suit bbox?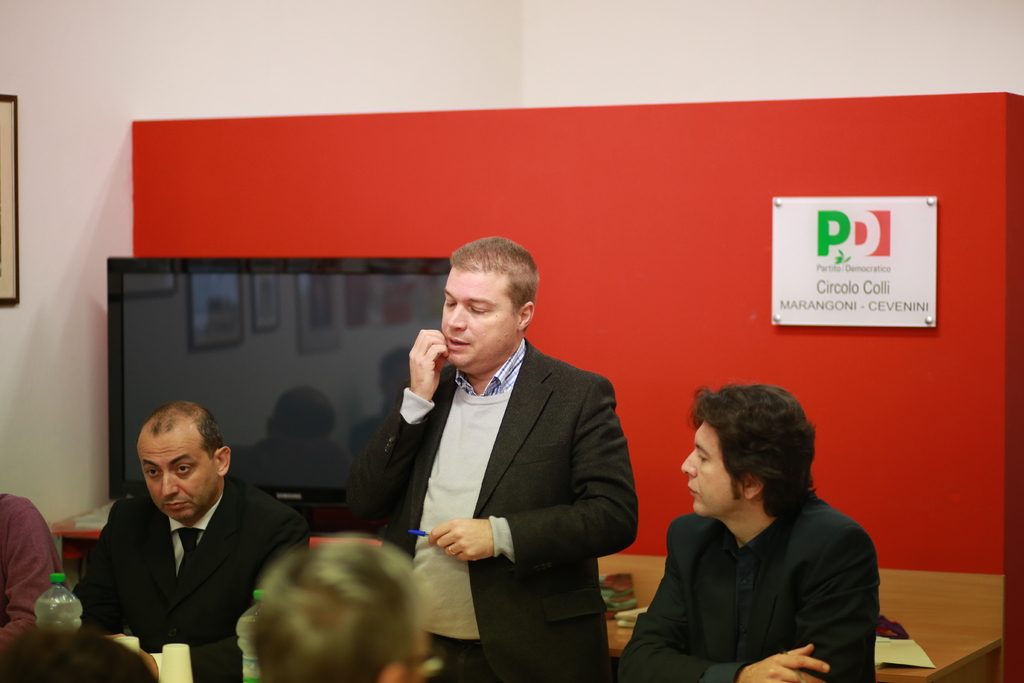
(620,498,881,682)
